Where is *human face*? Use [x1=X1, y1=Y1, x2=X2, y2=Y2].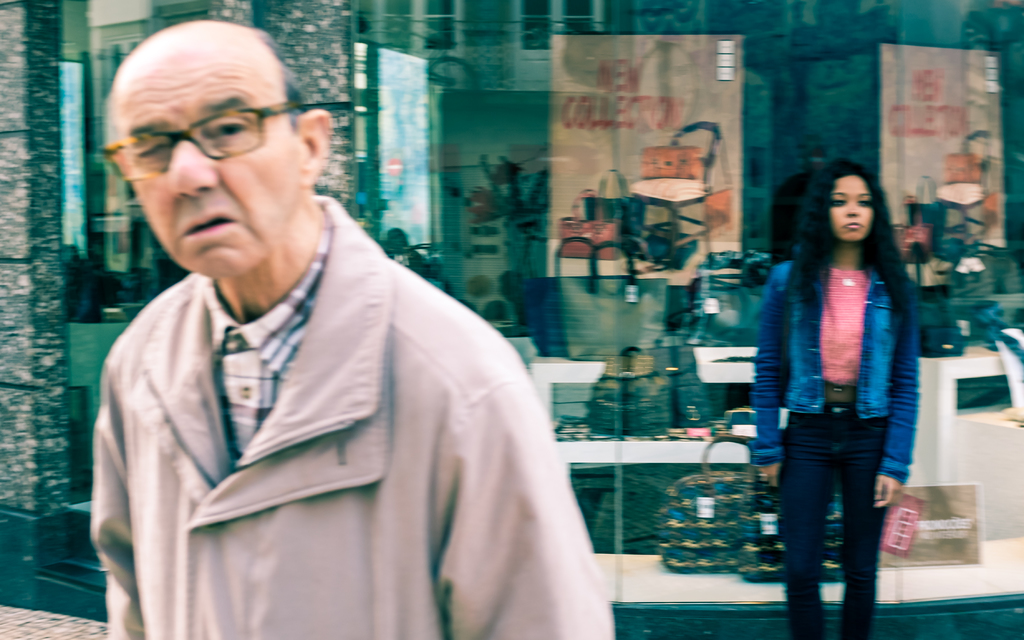
[x1=829, y1=178, x2=873, y2=241].
